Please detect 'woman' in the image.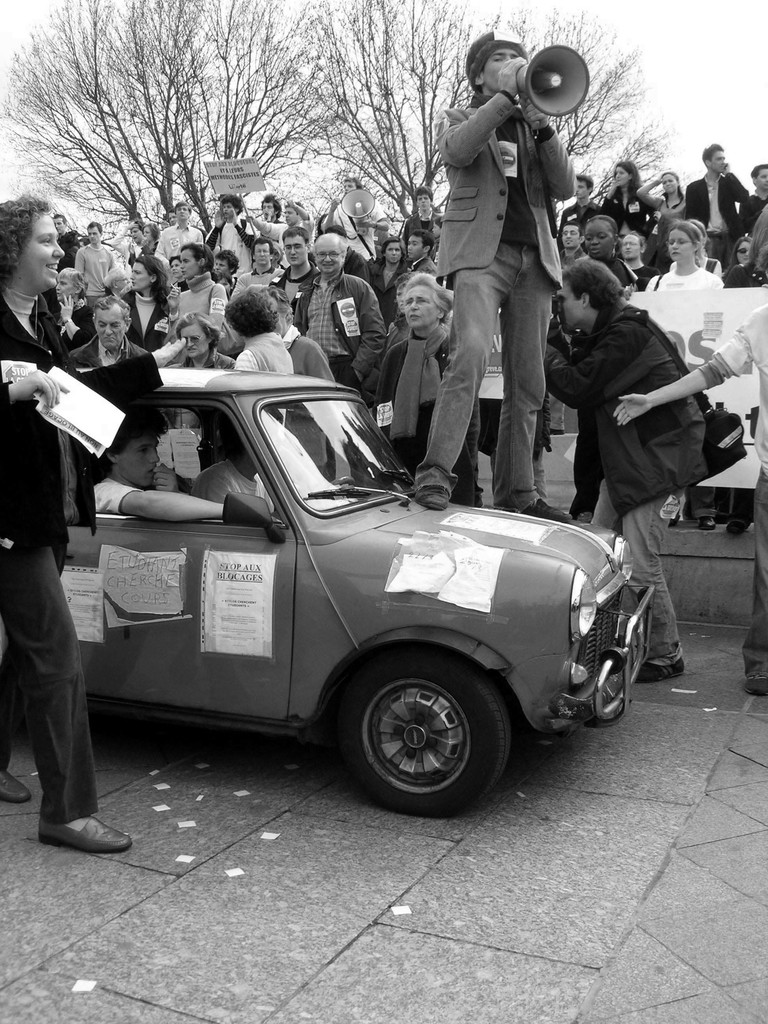
detection(61, 269, 100, 360).
